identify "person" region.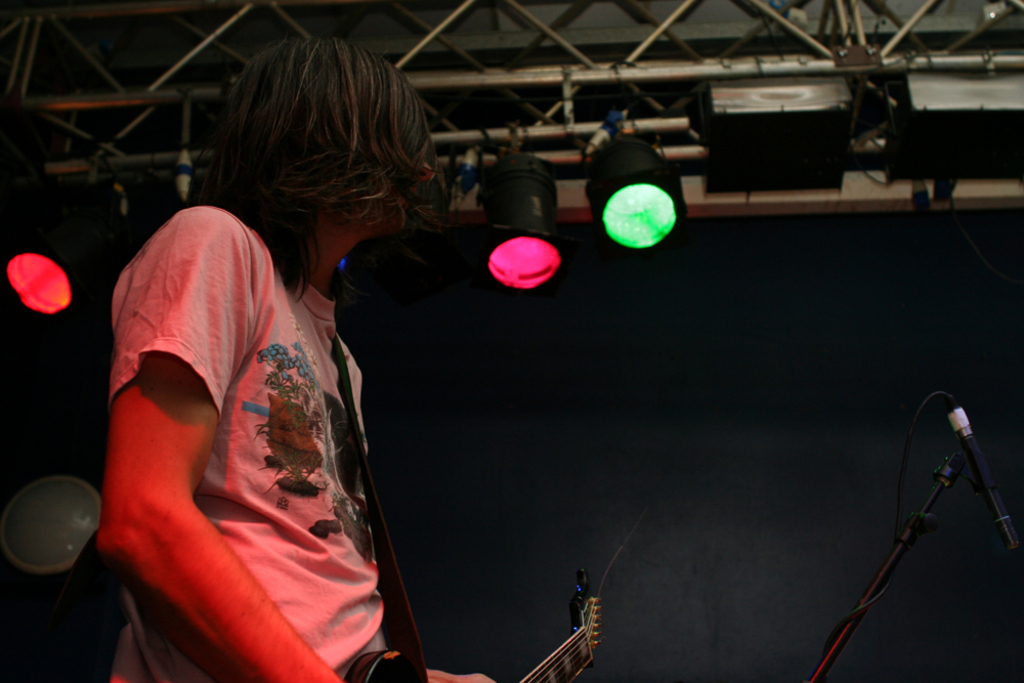
Region: BBox(131, 75, 585, 682).
